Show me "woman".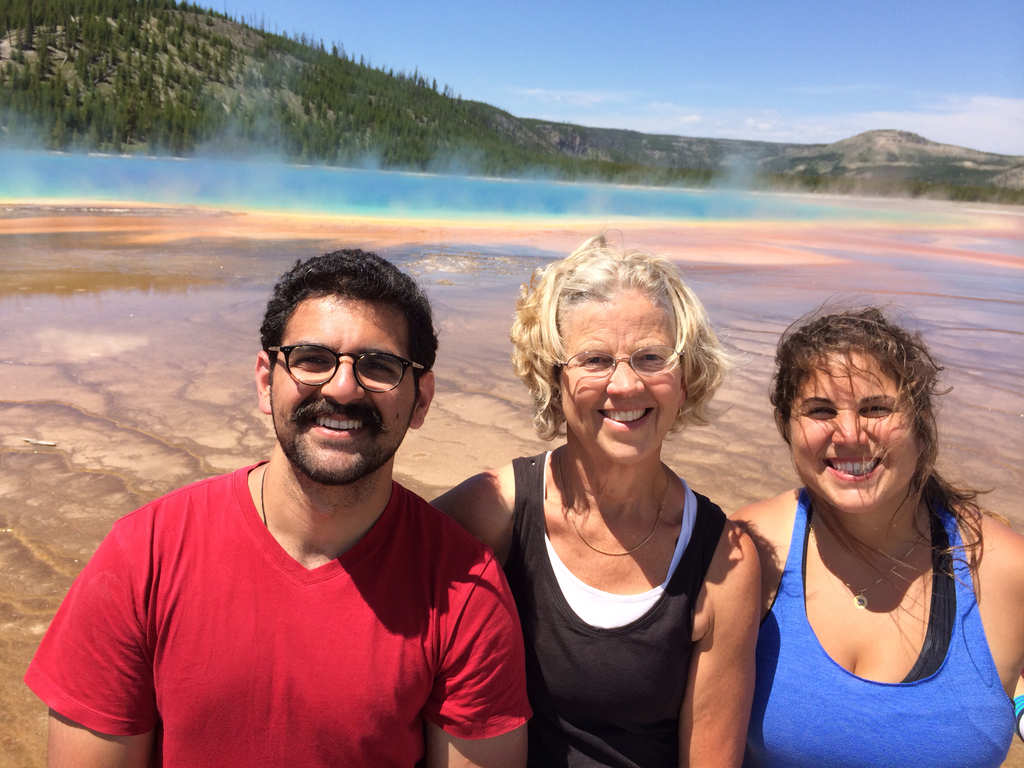
"woman" is here: locate(723, 287, 1023, 767).
